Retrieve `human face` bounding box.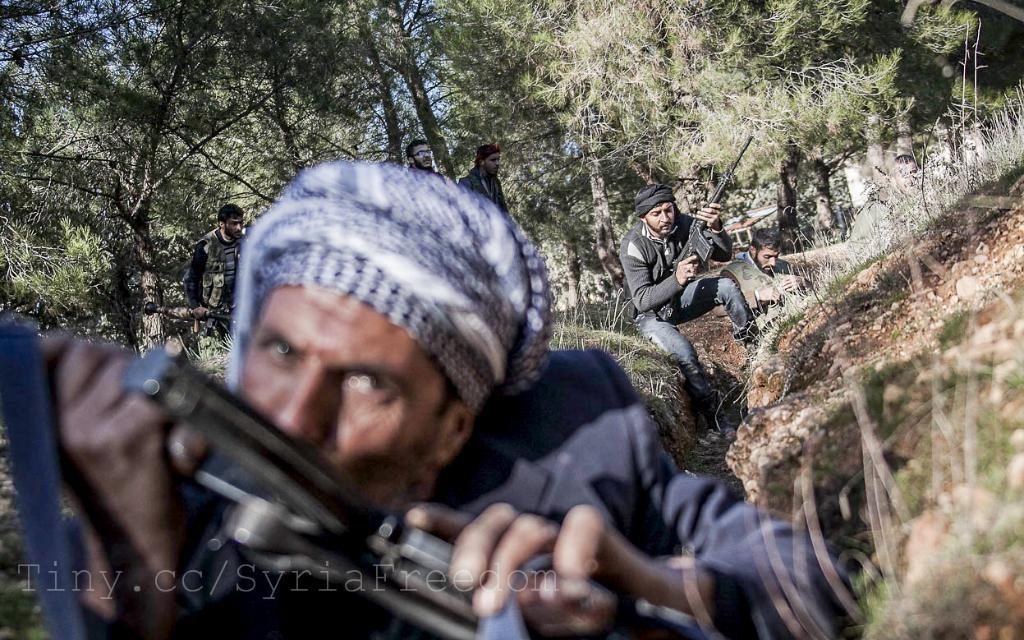
Bounding box: [x1=755, y1=243, x2=780, y2=274].
